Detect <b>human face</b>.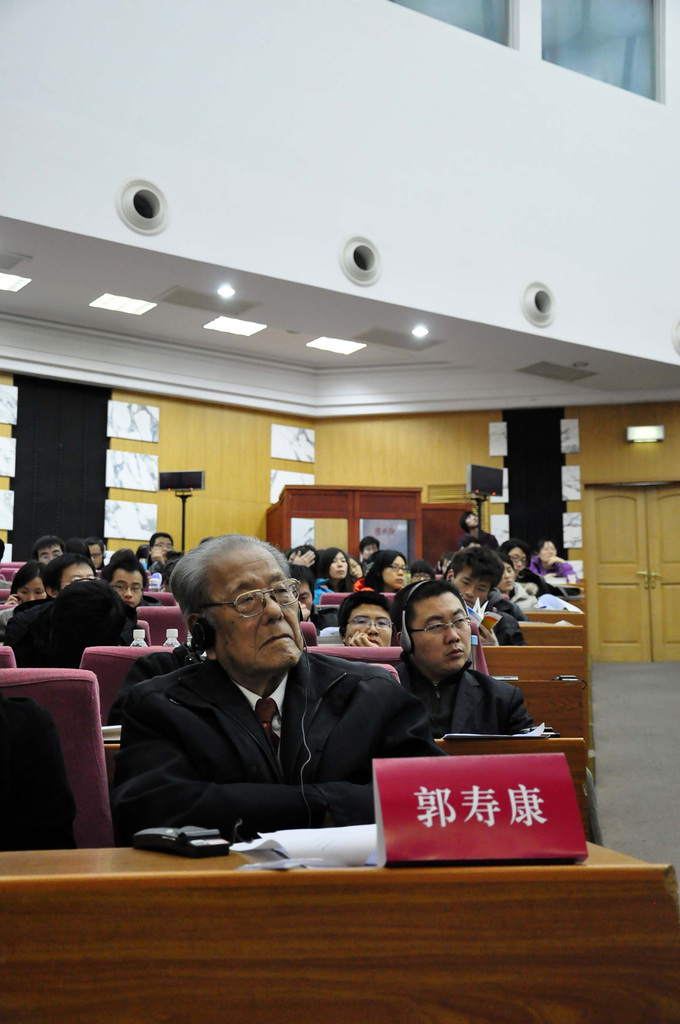
Detected at 495/564/516/592.
